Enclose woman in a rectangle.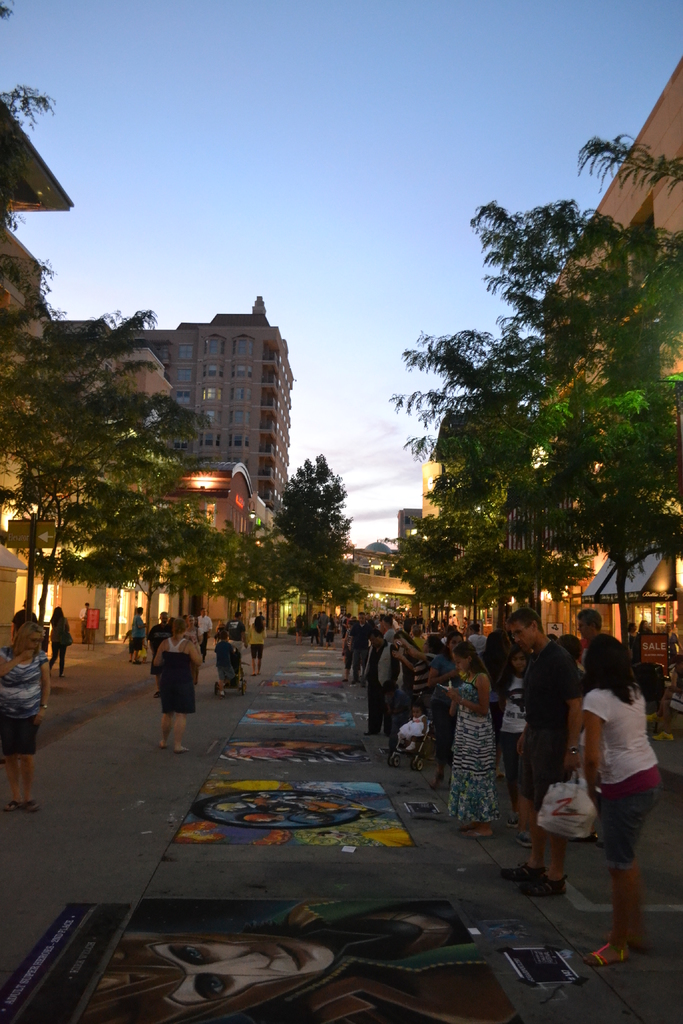
<box>308,612,320,649</box>.
